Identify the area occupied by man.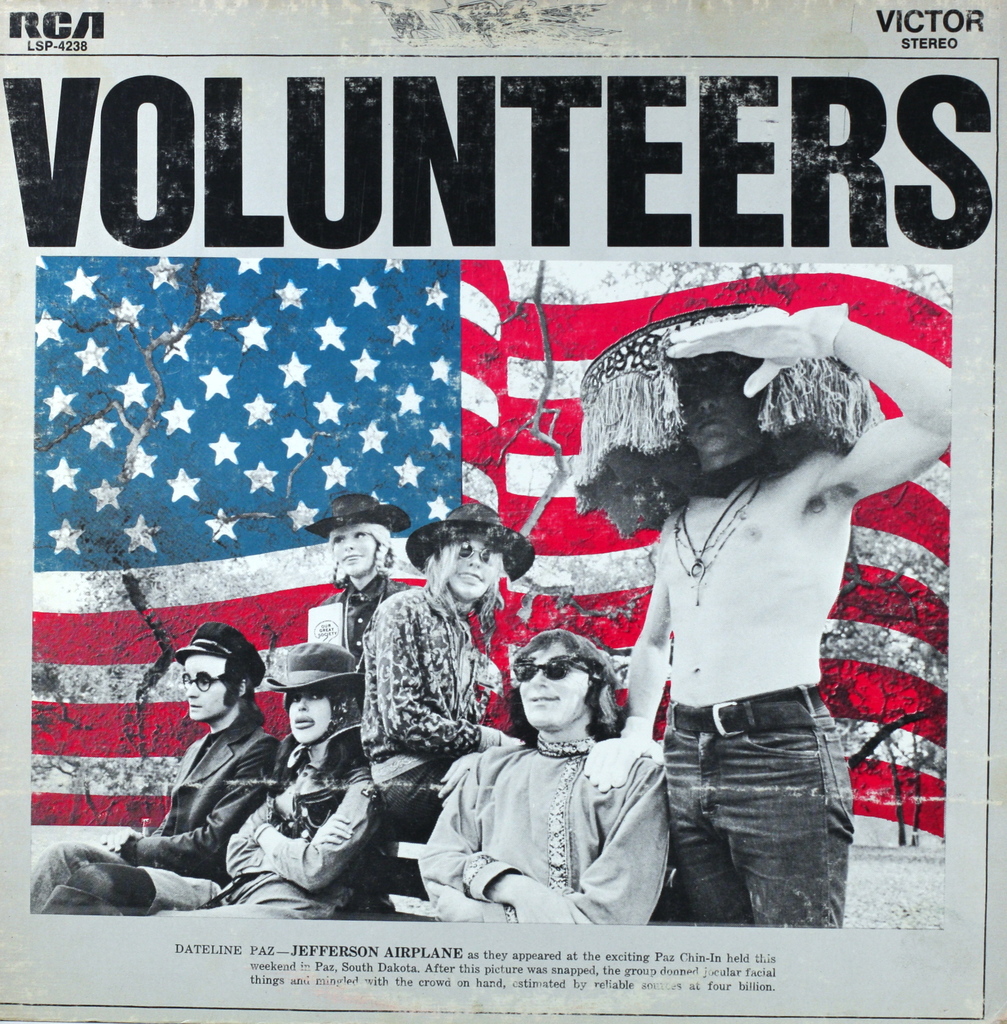
Area: Rect(24, 621, 283, 922).
